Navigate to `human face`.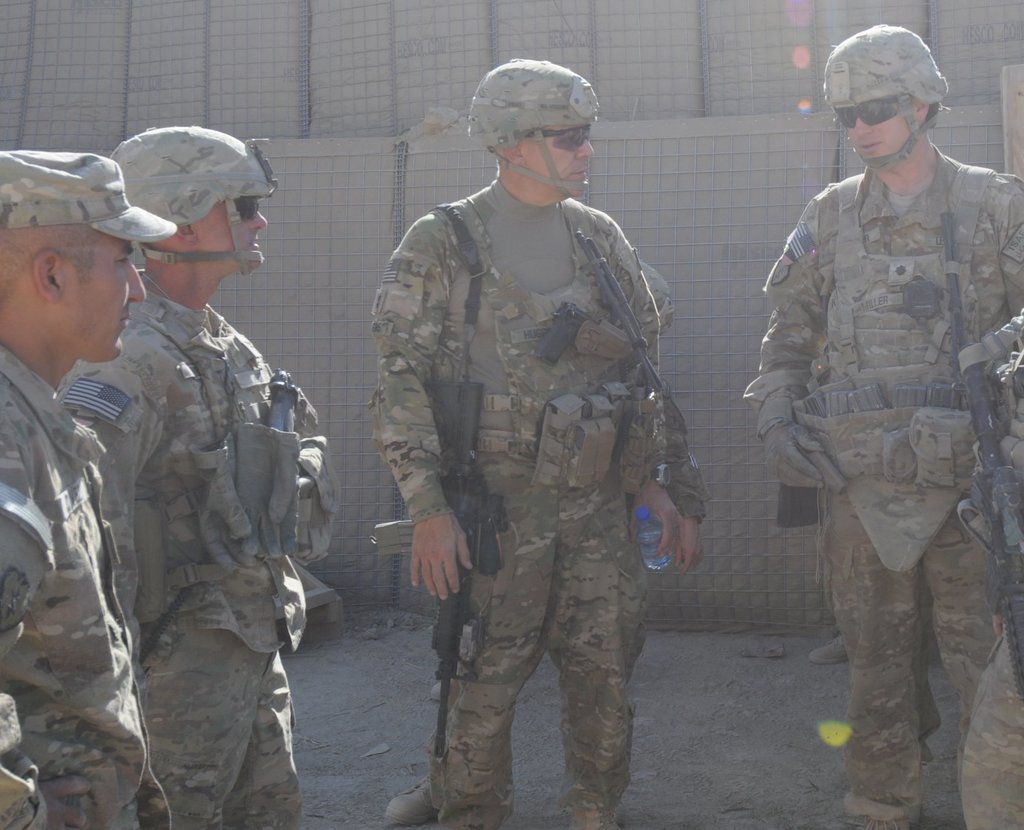
Navigation target: {"x1": 195, "y1": 205, "x2": 263, "y2": 267}.
